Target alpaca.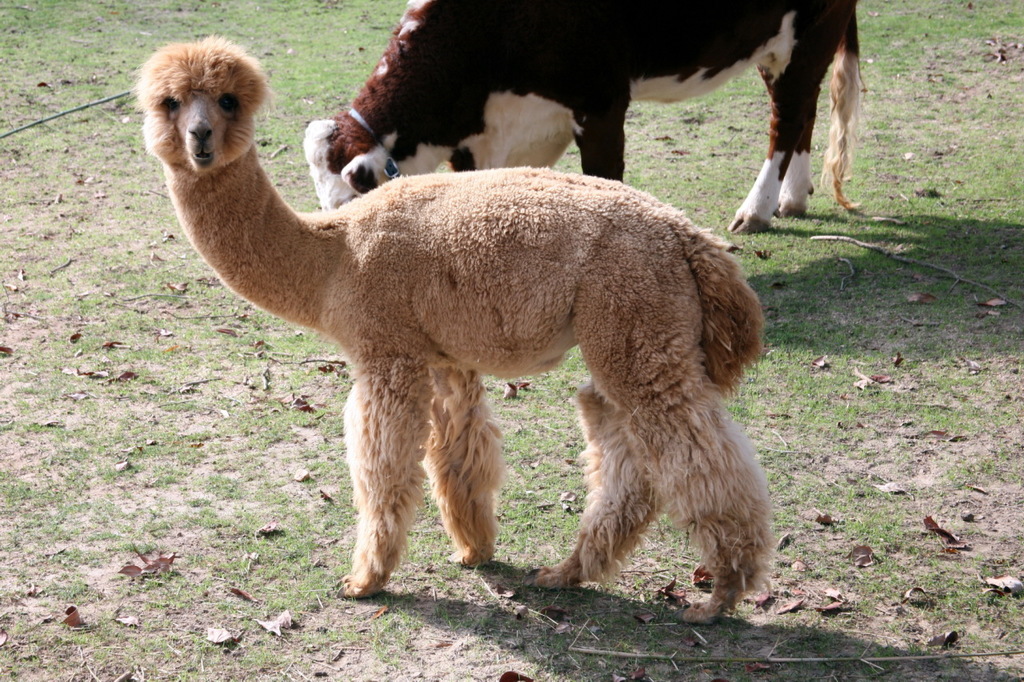
Target region: pyautogui.locateOnScreen(134, 33, 775, 624).
